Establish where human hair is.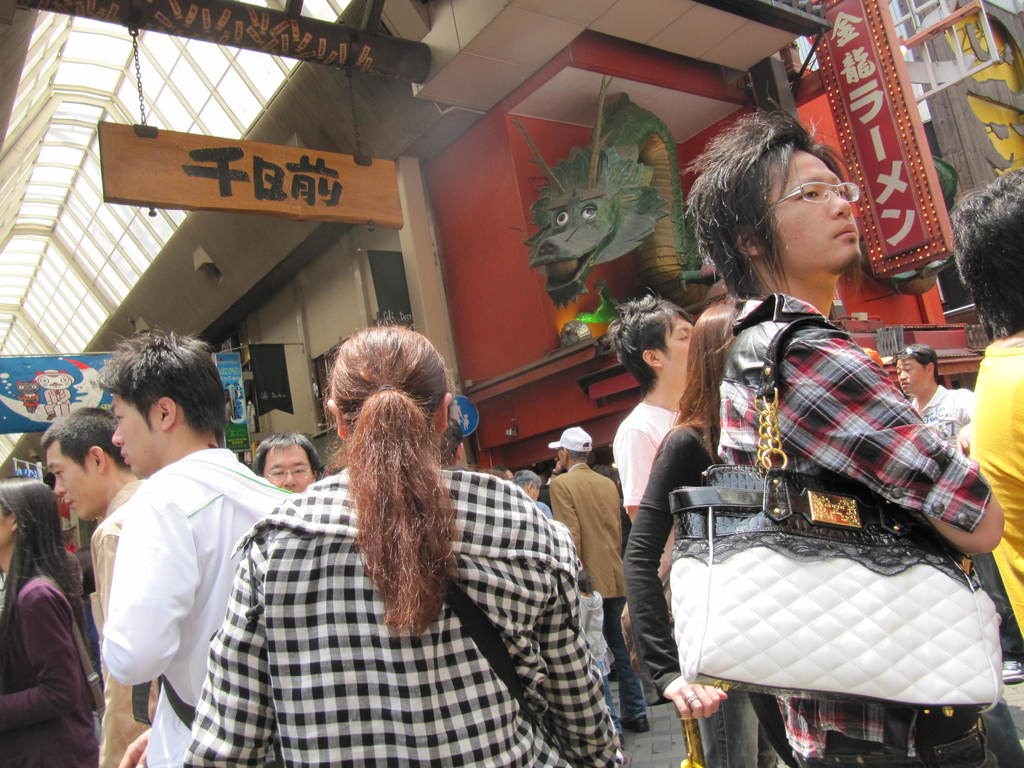
Established at bbox(685, 94, 854, 294).
